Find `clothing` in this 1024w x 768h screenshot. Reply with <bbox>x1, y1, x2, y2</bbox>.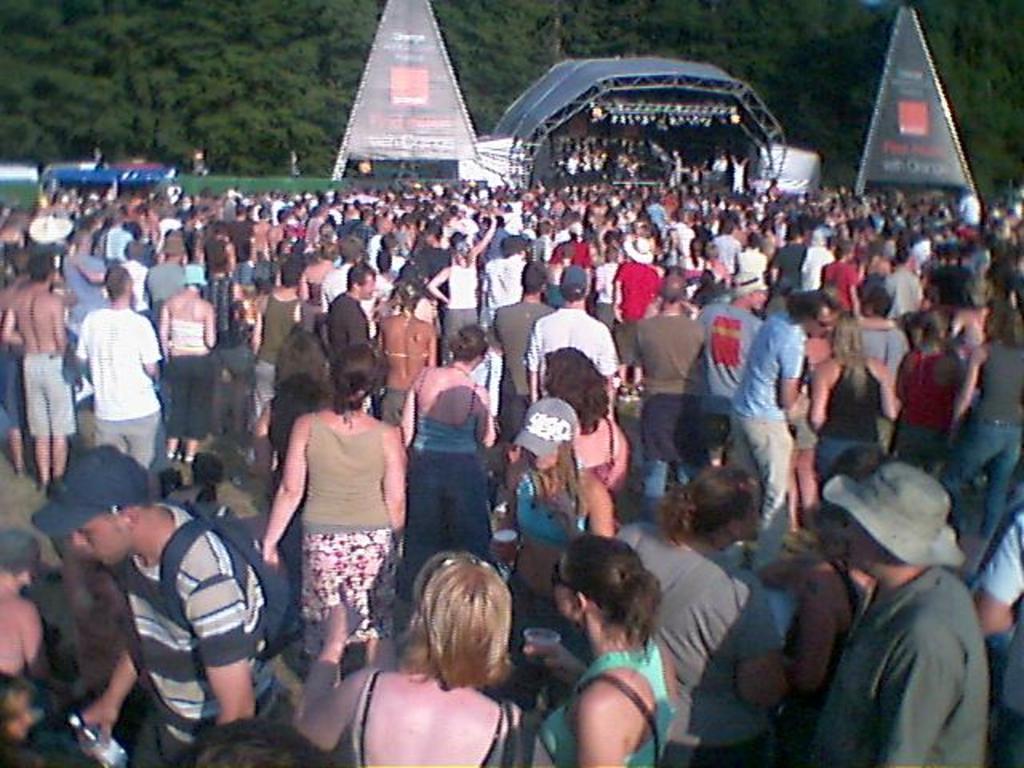
<bbox>896, 344, 974, 478</bbox>.
